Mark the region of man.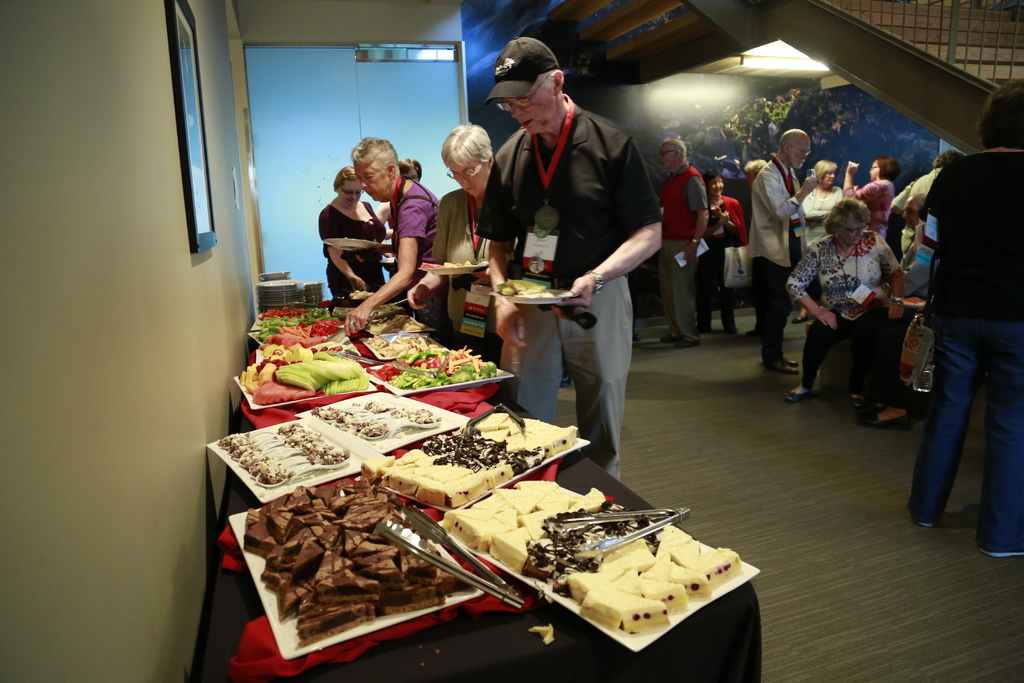
Region: (x1=481, y1=49, x2=677, y2=455).
